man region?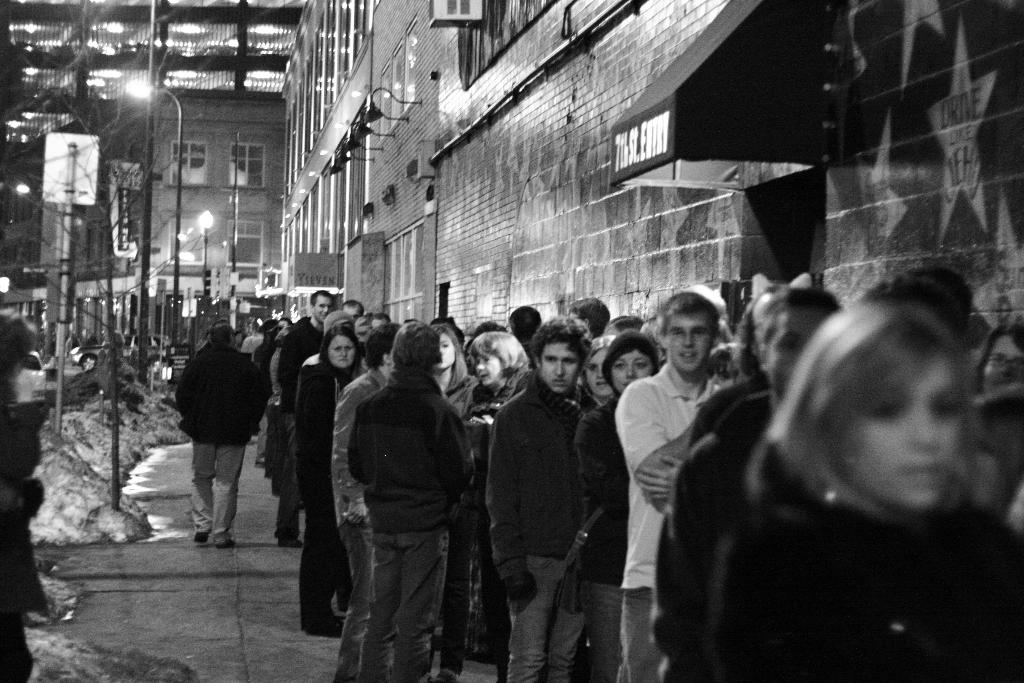
box(569, 297, 611, 345)
